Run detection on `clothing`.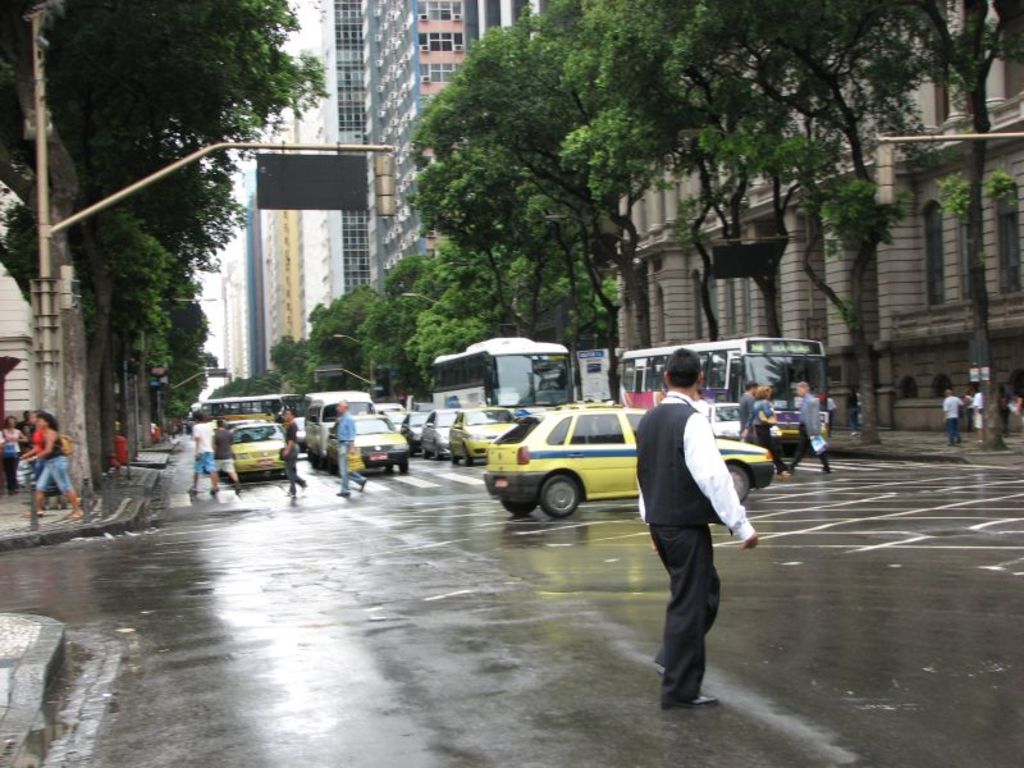
Result: {"x1": 335, "y1": 413, "x2": 365, "y2": 498}.
